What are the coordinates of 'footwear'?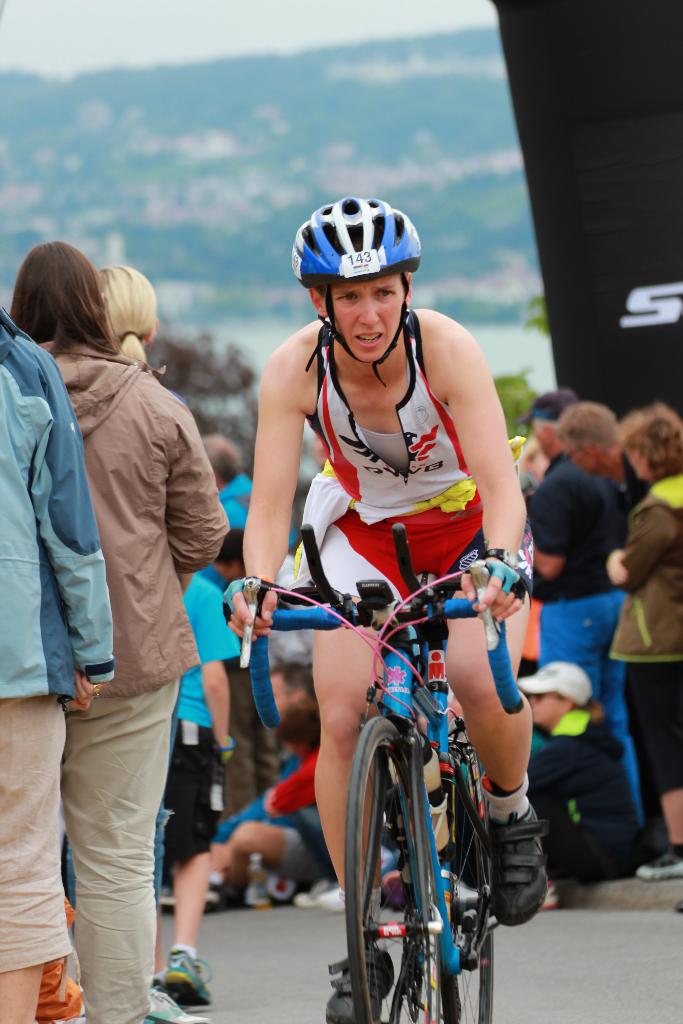
pyautogui.locateOnScreen(320, 946, 397, 1023).
